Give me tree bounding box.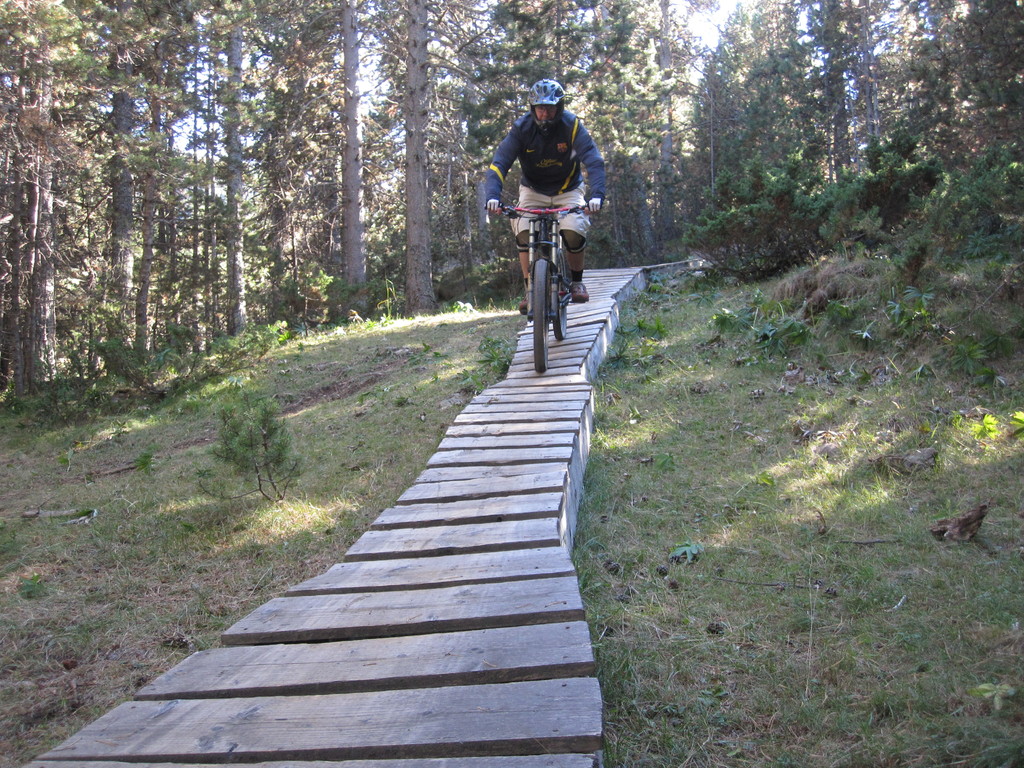
<bbox>0, 0, 239, 414</bbox>.
